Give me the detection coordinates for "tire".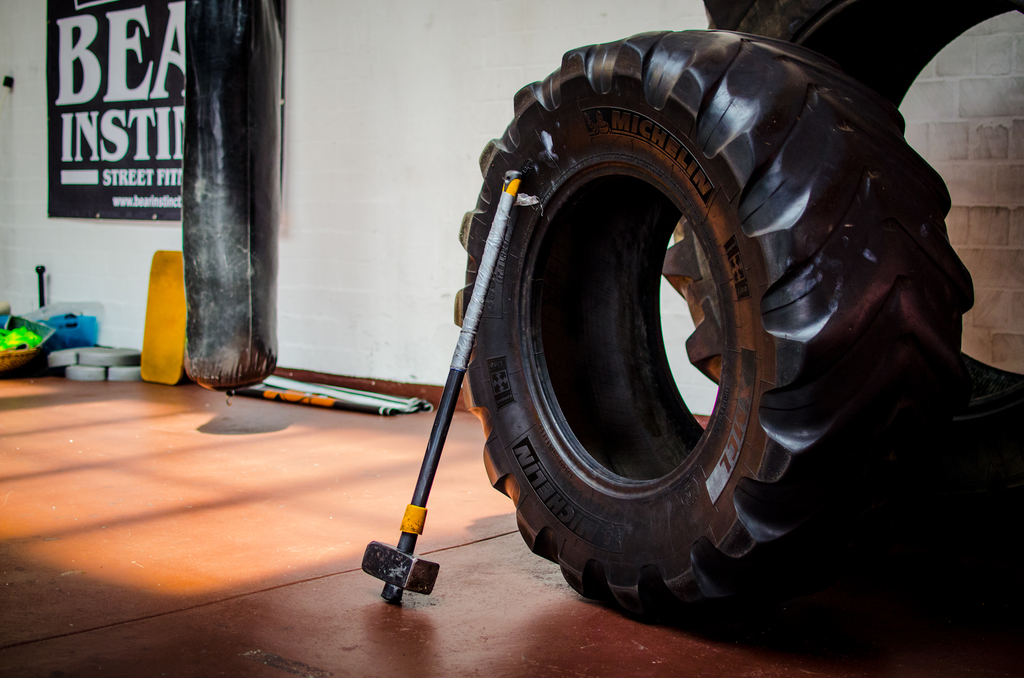
detection(457, 29, 978, 627).
